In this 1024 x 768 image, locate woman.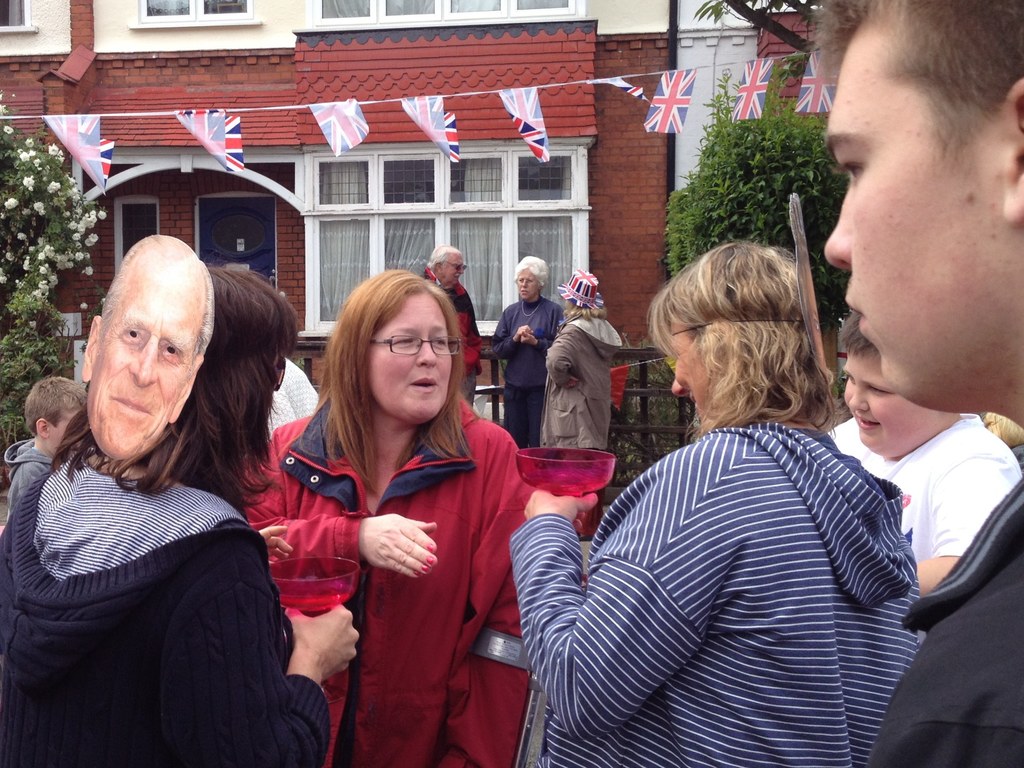
Bounding box: [left=483, top=255, right=566, bottom=449].
